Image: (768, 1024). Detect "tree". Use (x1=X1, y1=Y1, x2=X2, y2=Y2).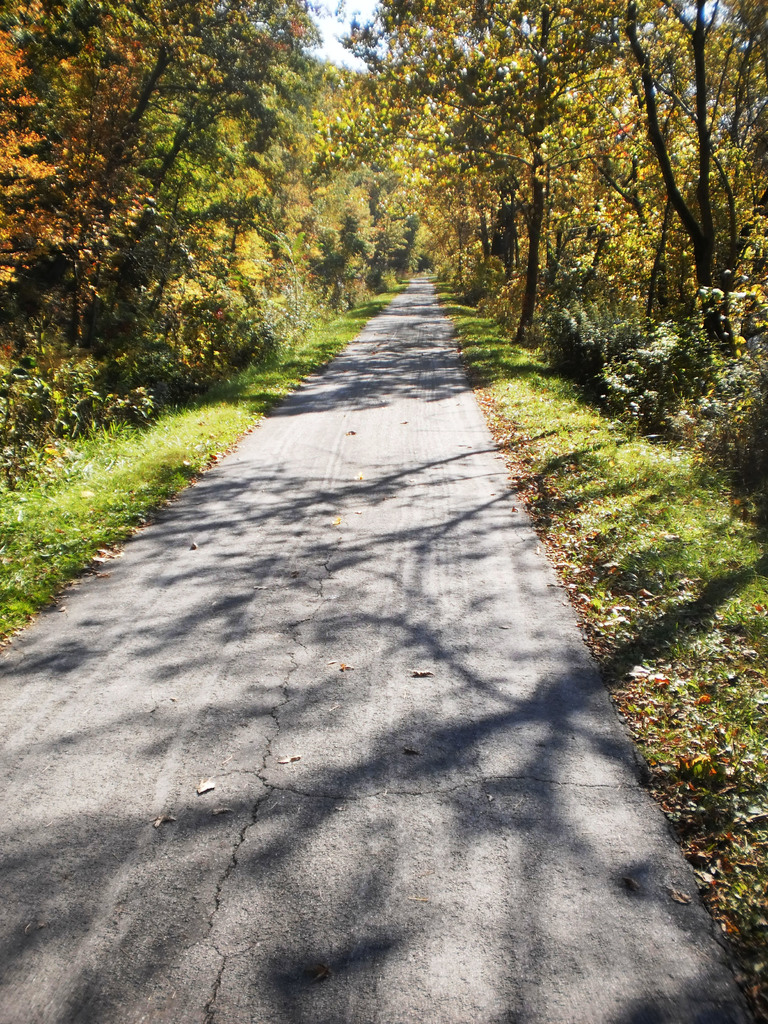
(x1=332, y1=0, x2=683, y2=355).
